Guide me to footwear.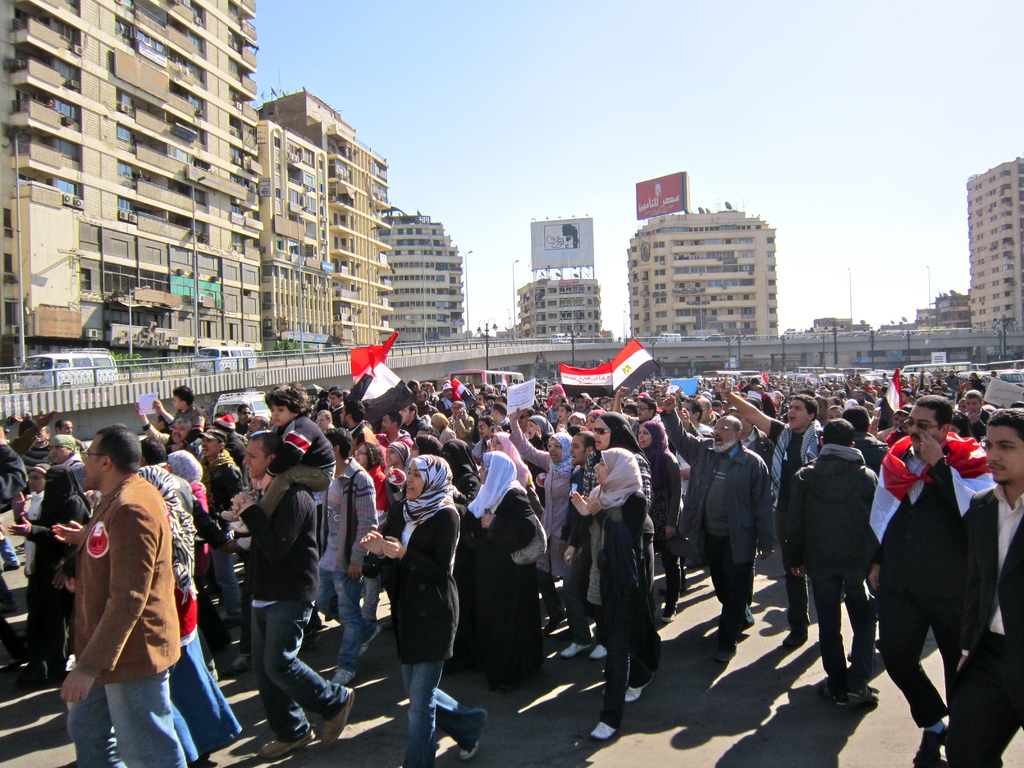
Guidance: rect(541, 612, 570, 632).
